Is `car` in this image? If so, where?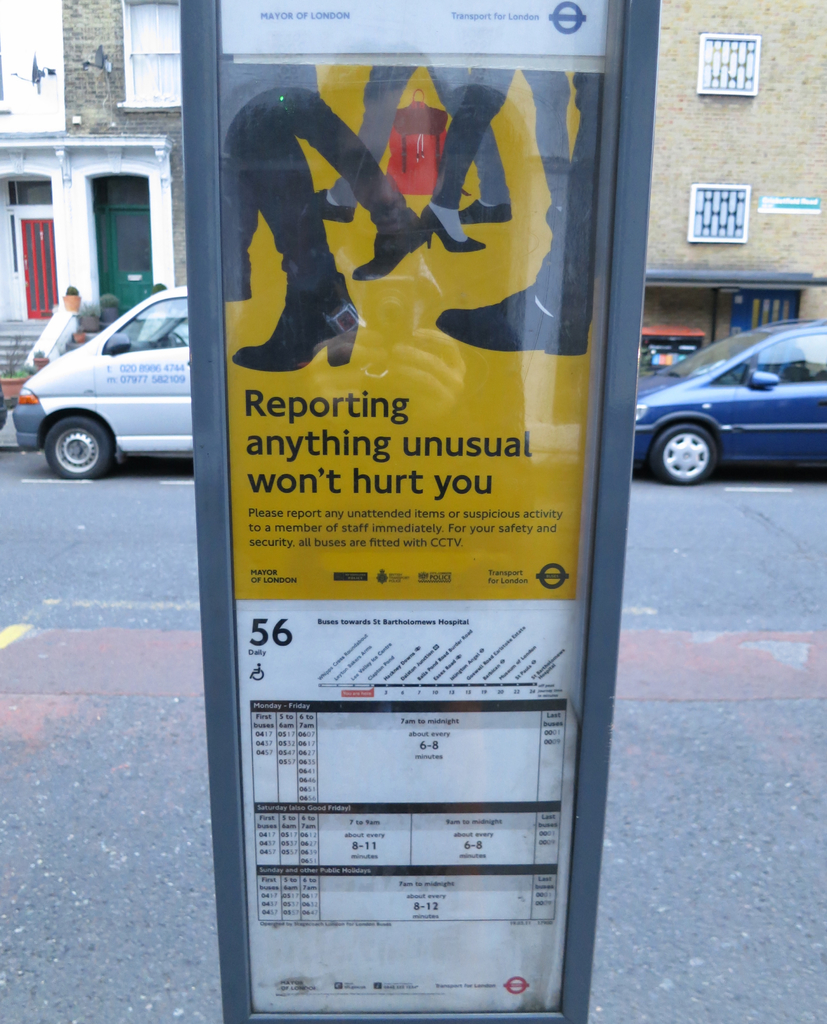
Yes, at select_region(8, 281, 193, 483).
